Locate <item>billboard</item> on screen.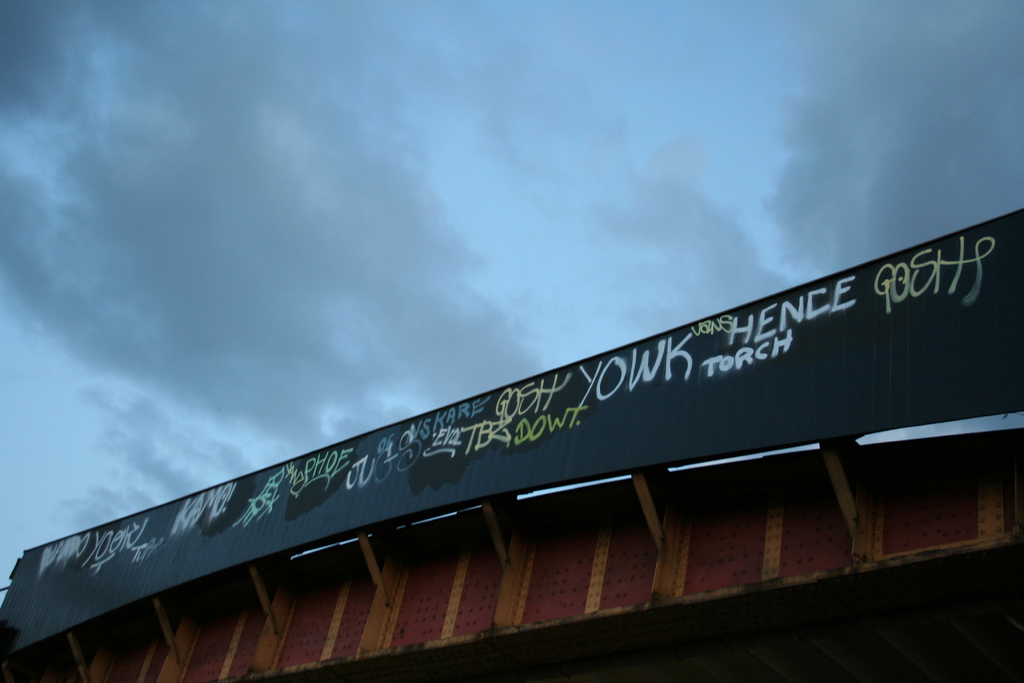
On screen at 3:317:981:608.
